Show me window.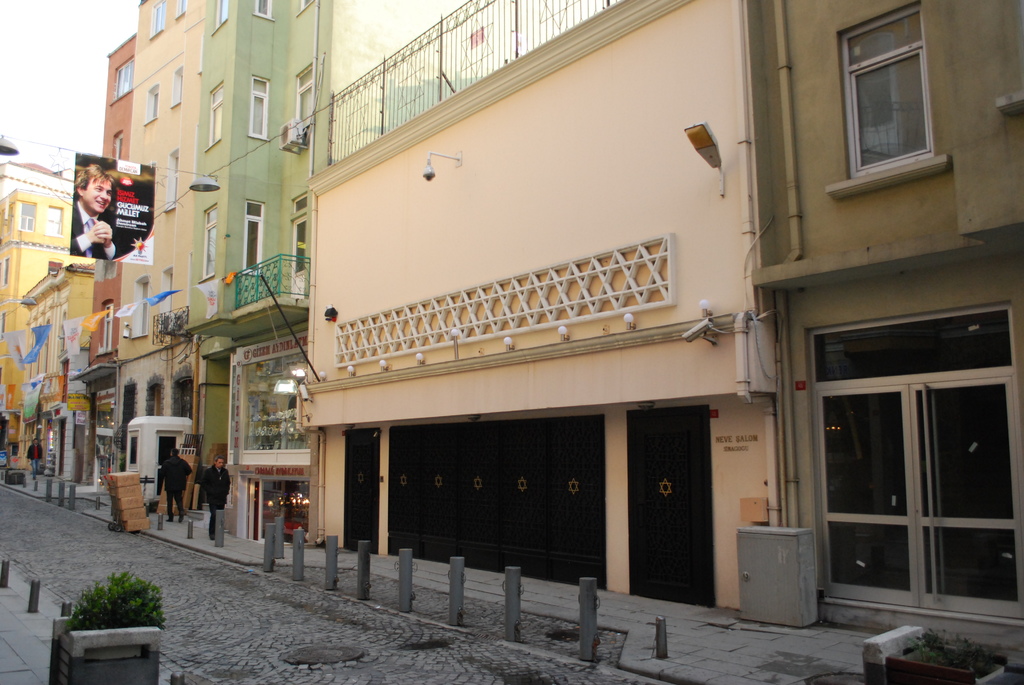
window is here: Rect(166, 147, 177, 209).
